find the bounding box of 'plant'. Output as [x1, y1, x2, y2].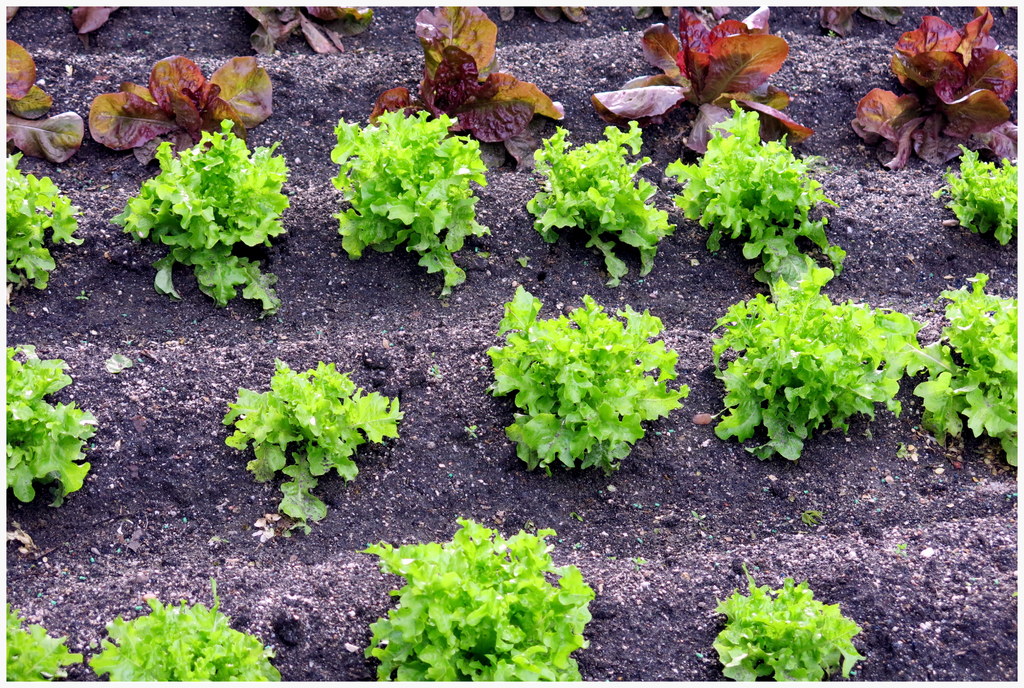
[352, 509, 612, 687].
